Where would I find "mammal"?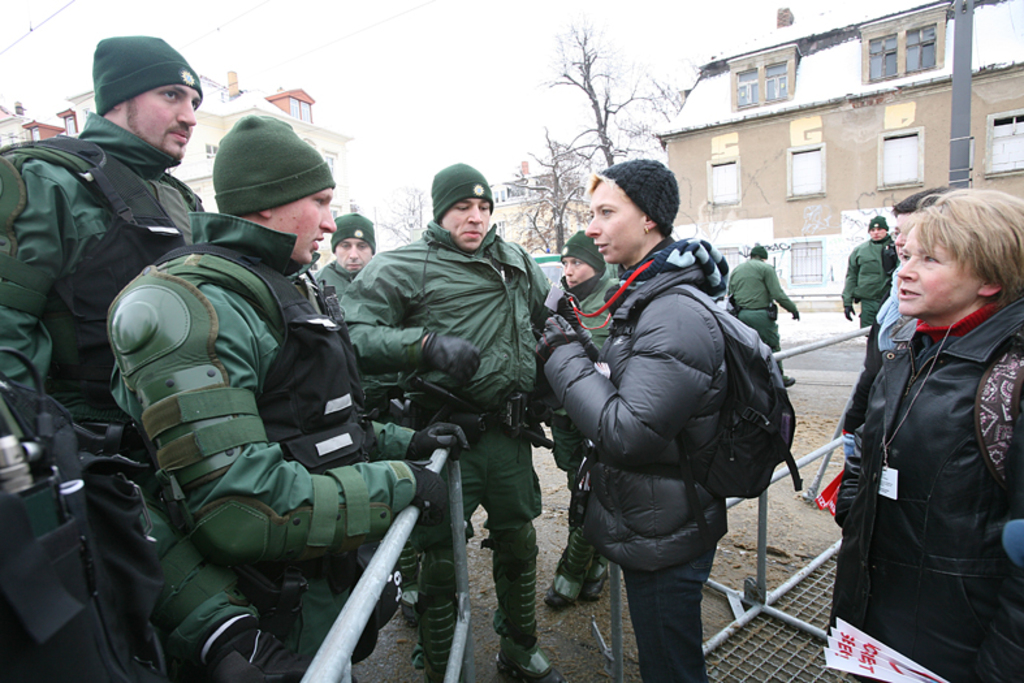
At 718/239/796/384.
